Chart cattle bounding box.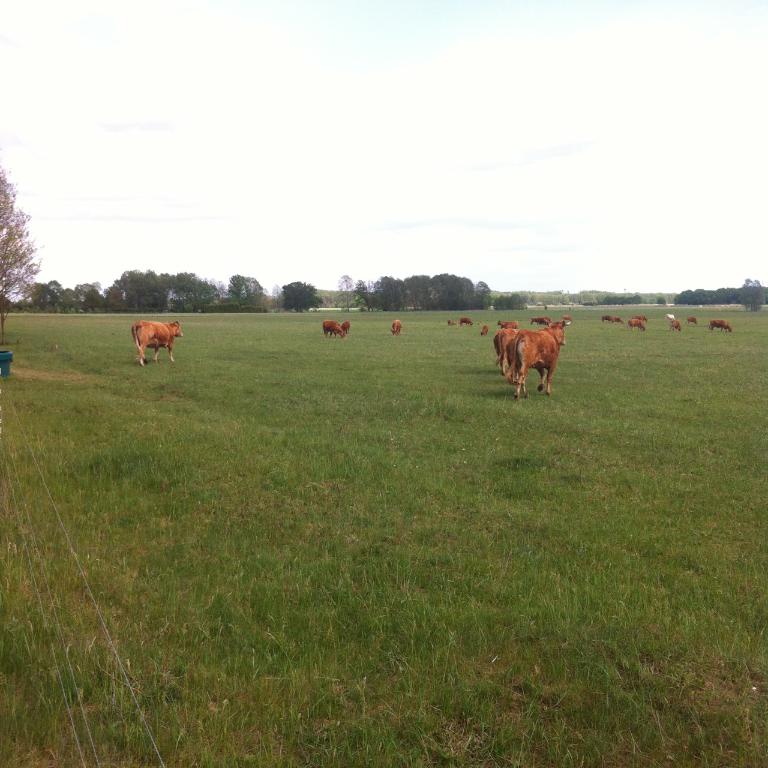
Charted: 627 319 646 331.
